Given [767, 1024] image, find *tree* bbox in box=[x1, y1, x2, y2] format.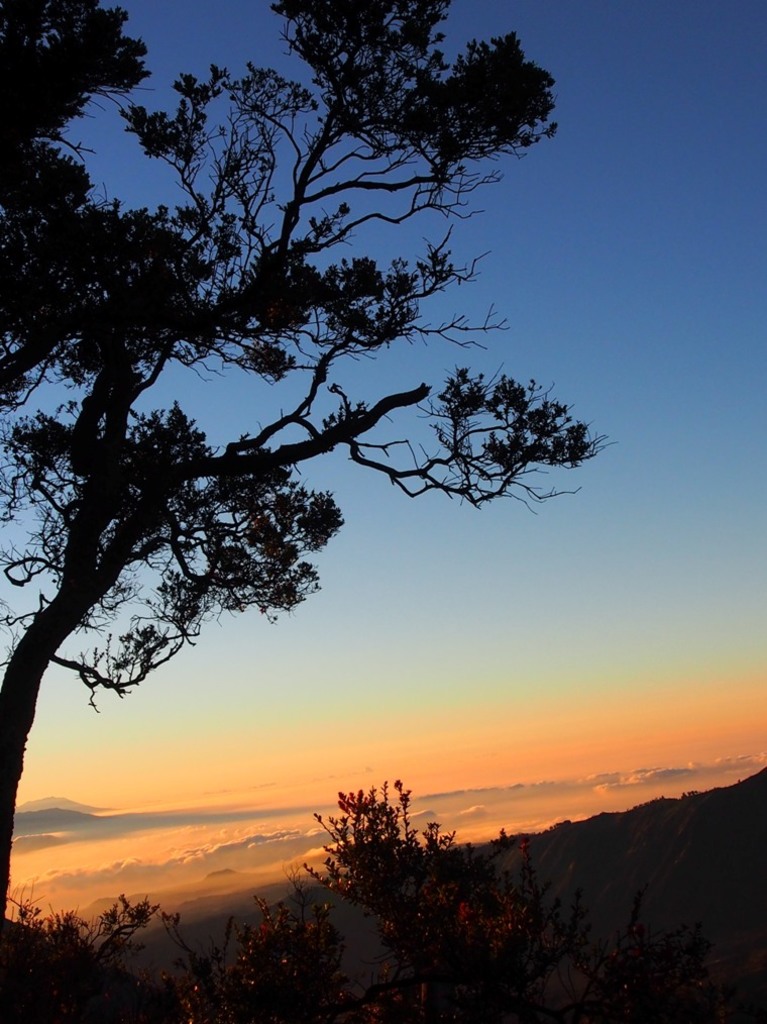
box=[0, 889, 157, 1023].
